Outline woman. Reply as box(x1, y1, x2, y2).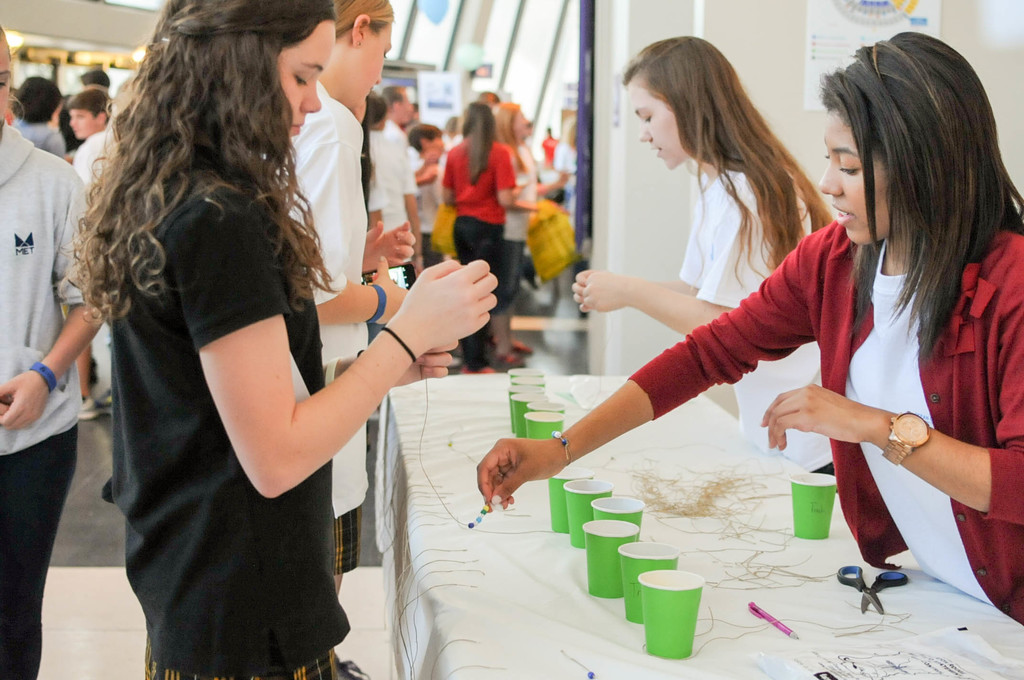
box(54, 0, 500, 679).
